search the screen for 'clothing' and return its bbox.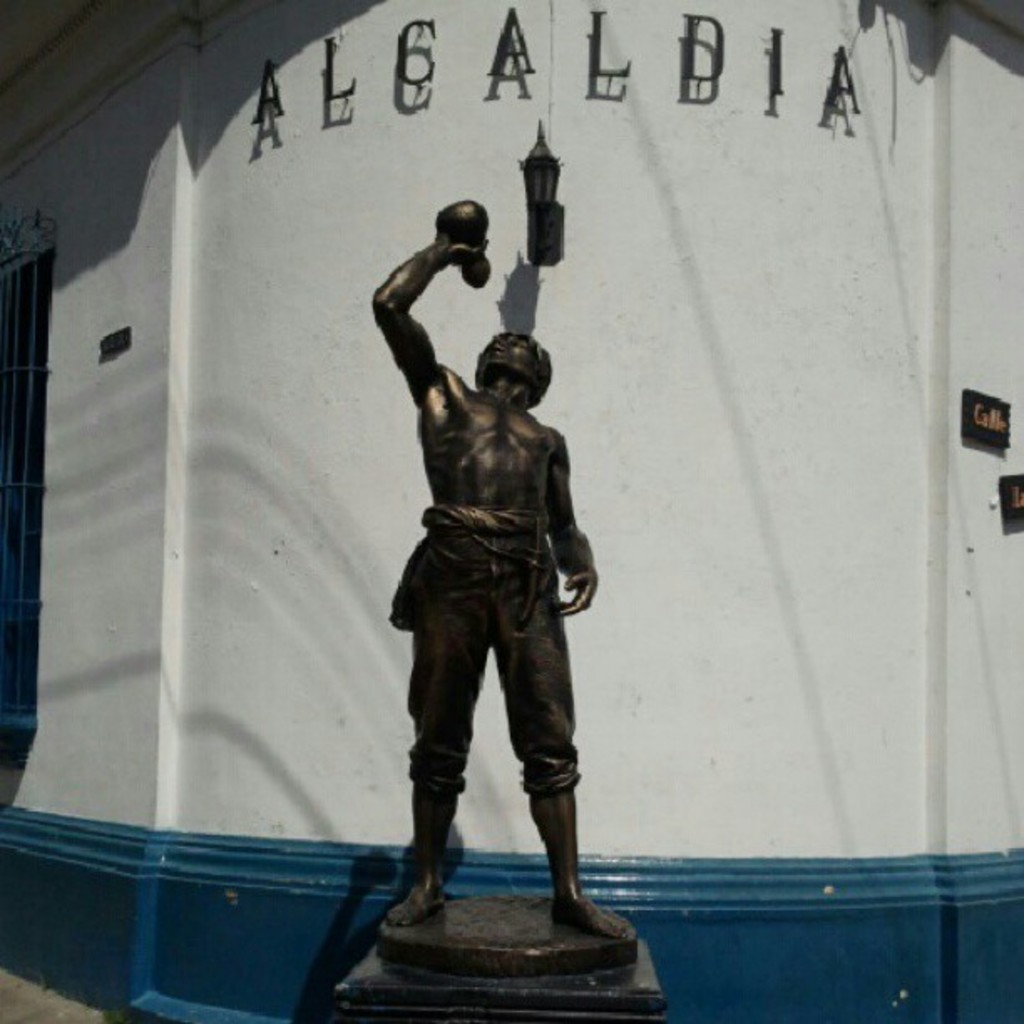
Found: detection(385, 504, 584, 795).
